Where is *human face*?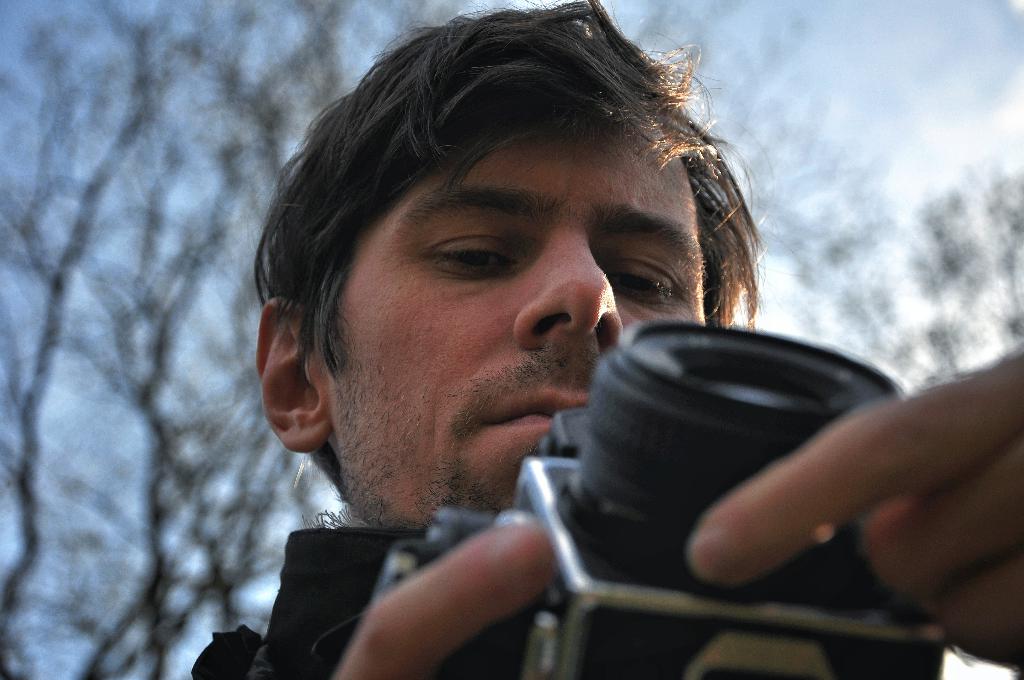
{"x1": 324, "y1": 118, "x2": 709, "y2": 530}.
